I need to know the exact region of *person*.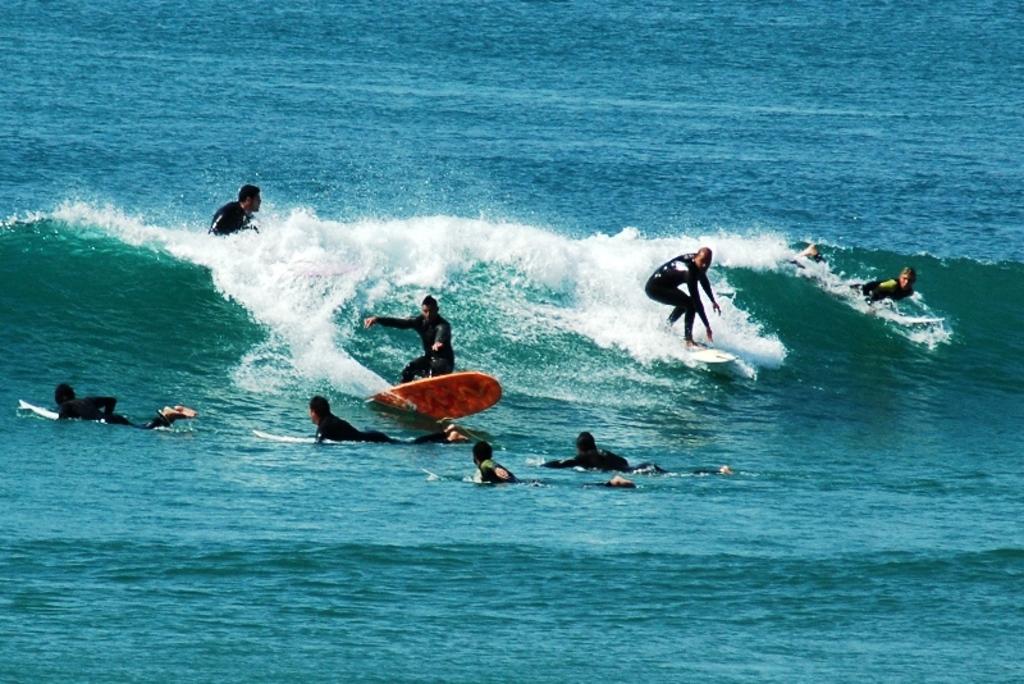
Region: 41, 383, 193, 434.
